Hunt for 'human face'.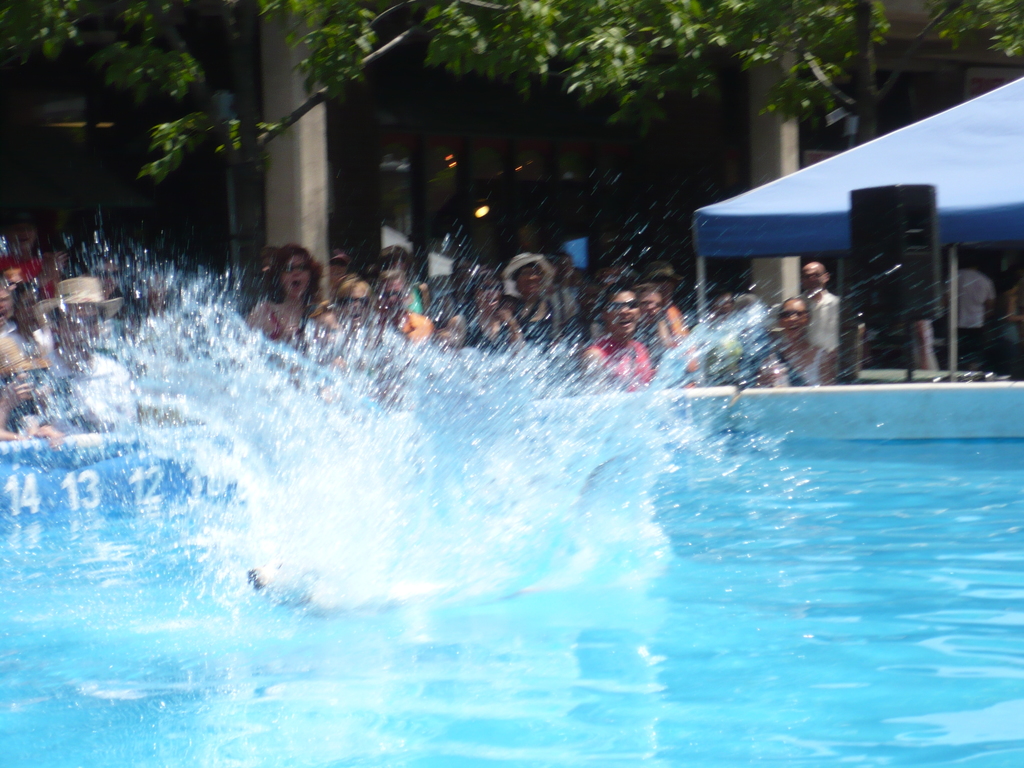
Hunted down at box=[516, 263, 543, 294].
